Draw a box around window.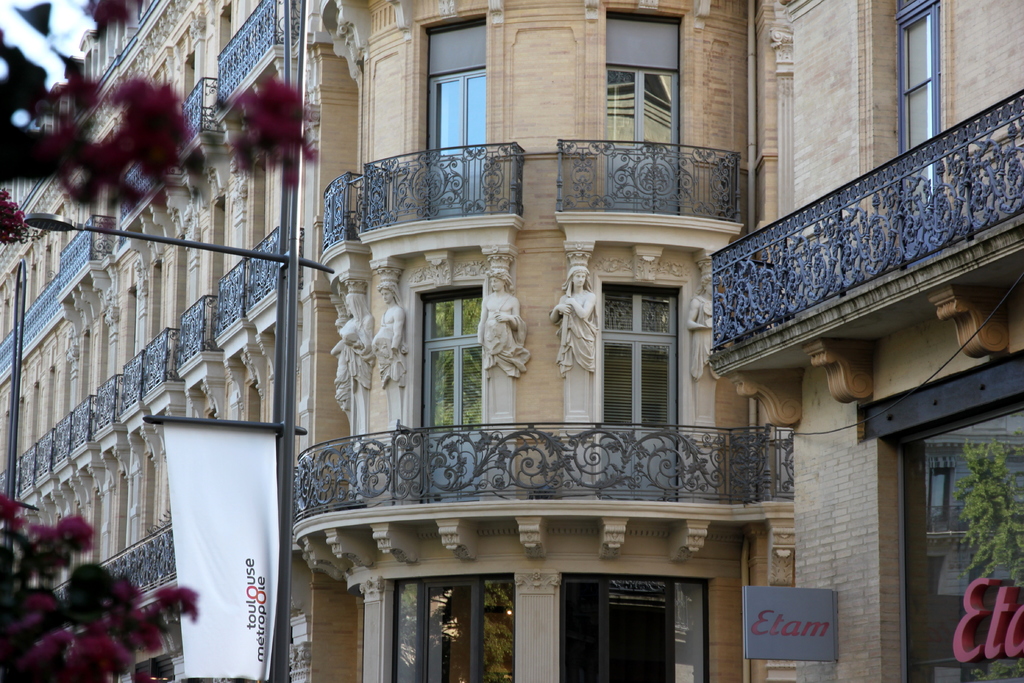
box(604, 17, 681, 229).
